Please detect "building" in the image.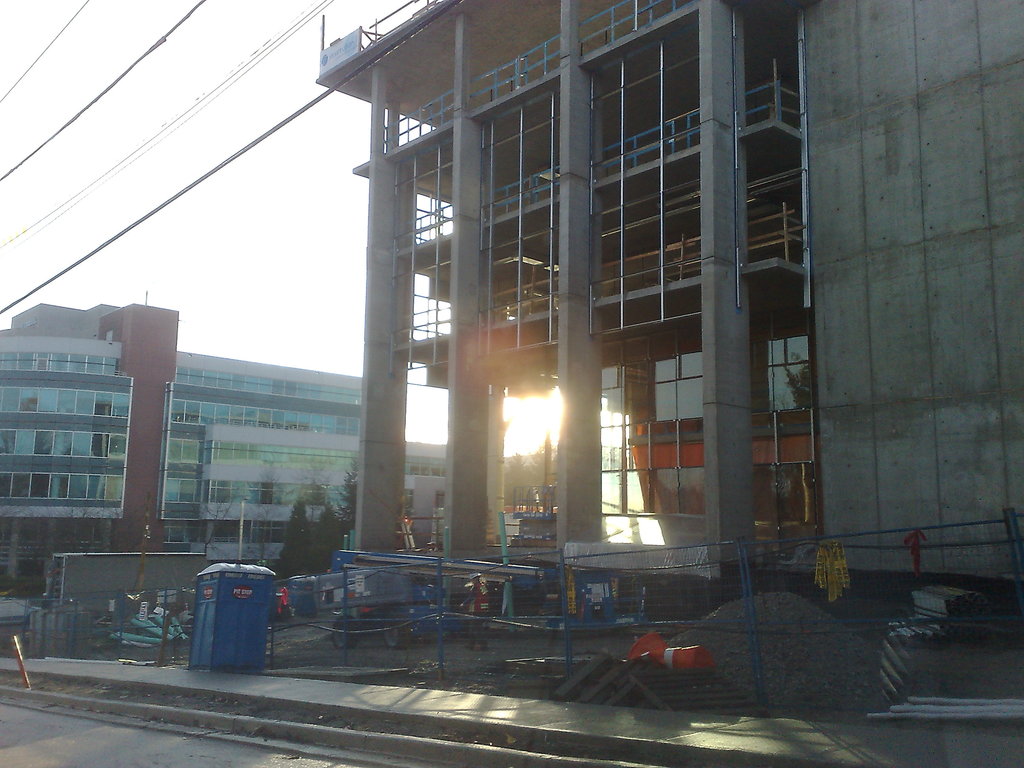
<bbox>310, 4, 1023, 633</bbox>.
